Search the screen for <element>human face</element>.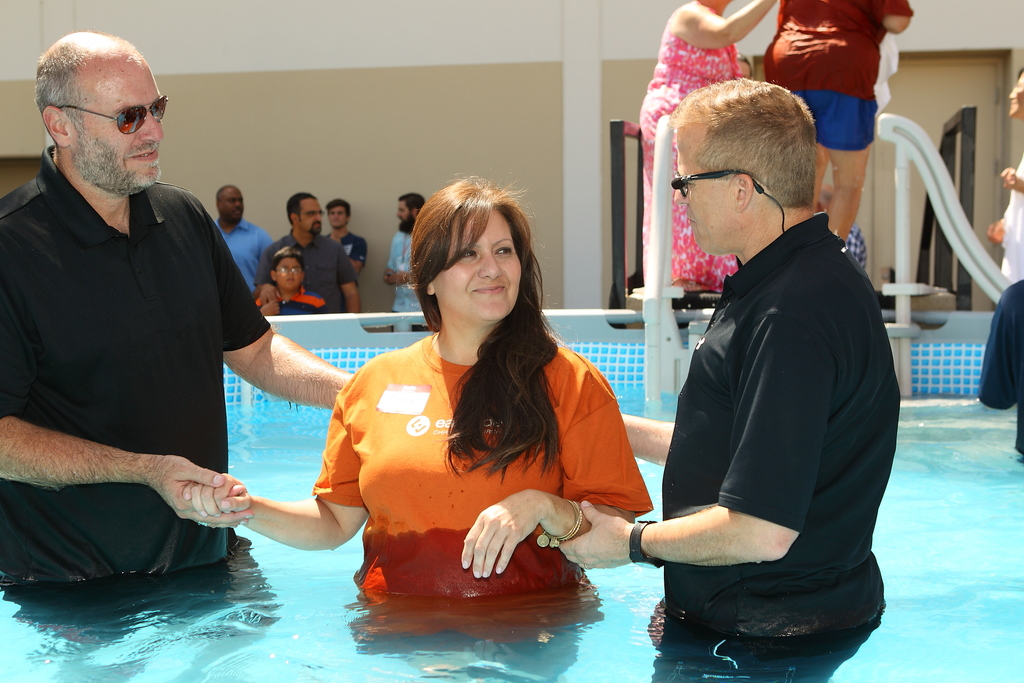
Found at bbox=[673, 137, 744, 254].
